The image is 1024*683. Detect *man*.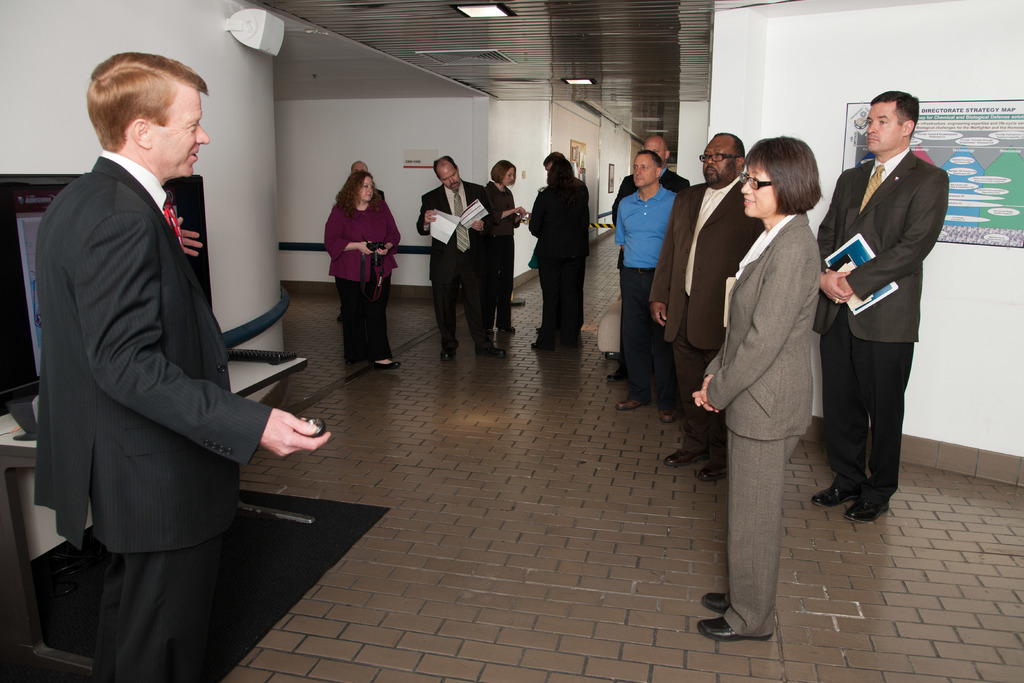
Detection: <region>646, 129, 766, 483</region>.
